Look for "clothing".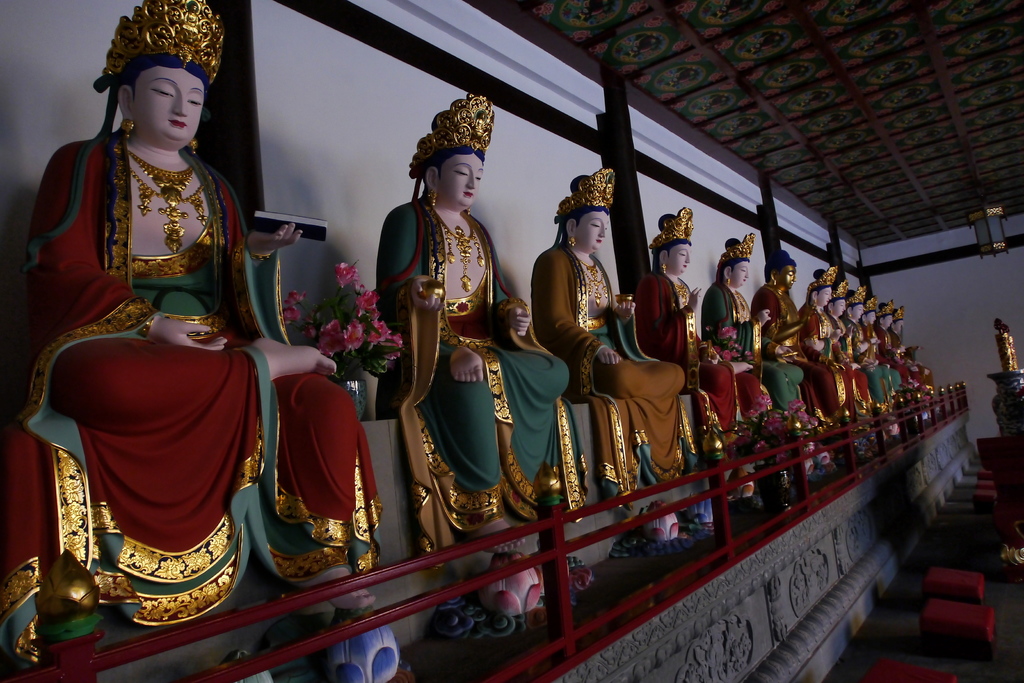
Found: box=[531, 230, 694, 482].
